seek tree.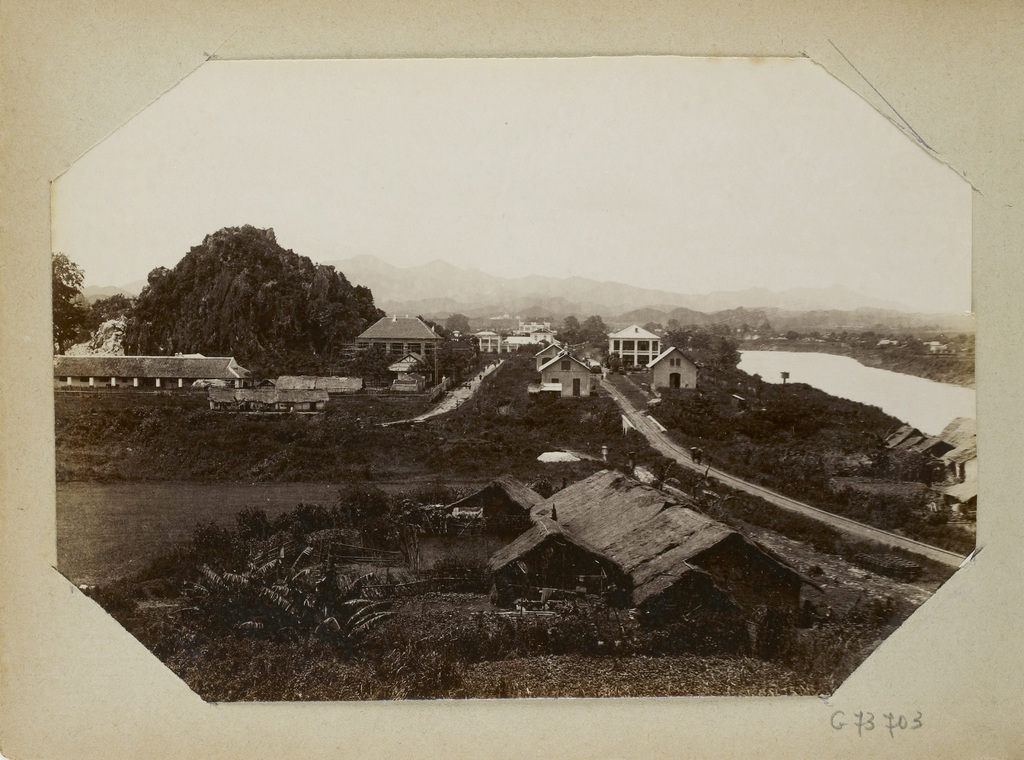
x1=51, y1=247, x2=83, y2=354.
